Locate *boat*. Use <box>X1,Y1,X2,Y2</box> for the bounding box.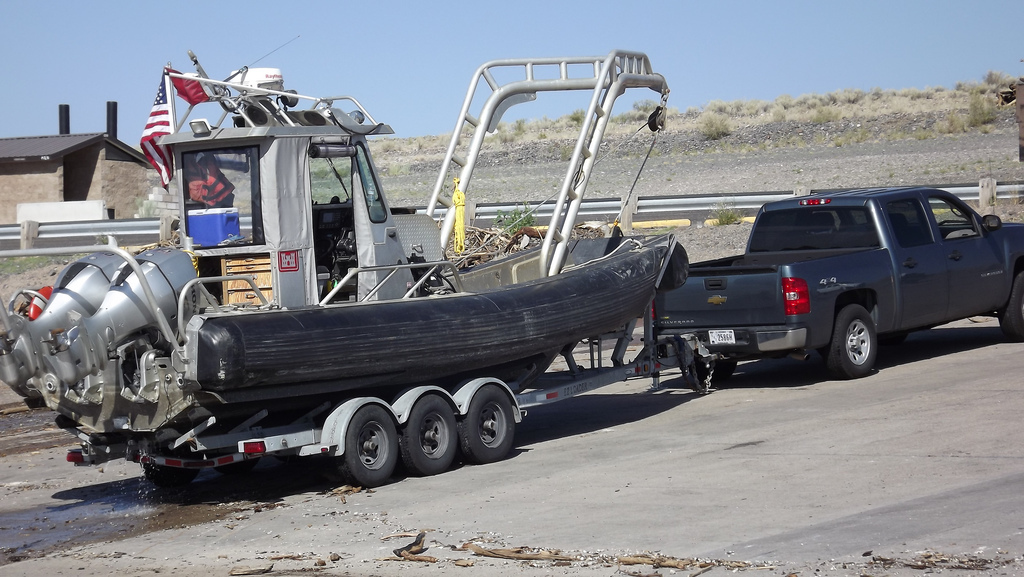
<box>0,31,689,431</box>.
